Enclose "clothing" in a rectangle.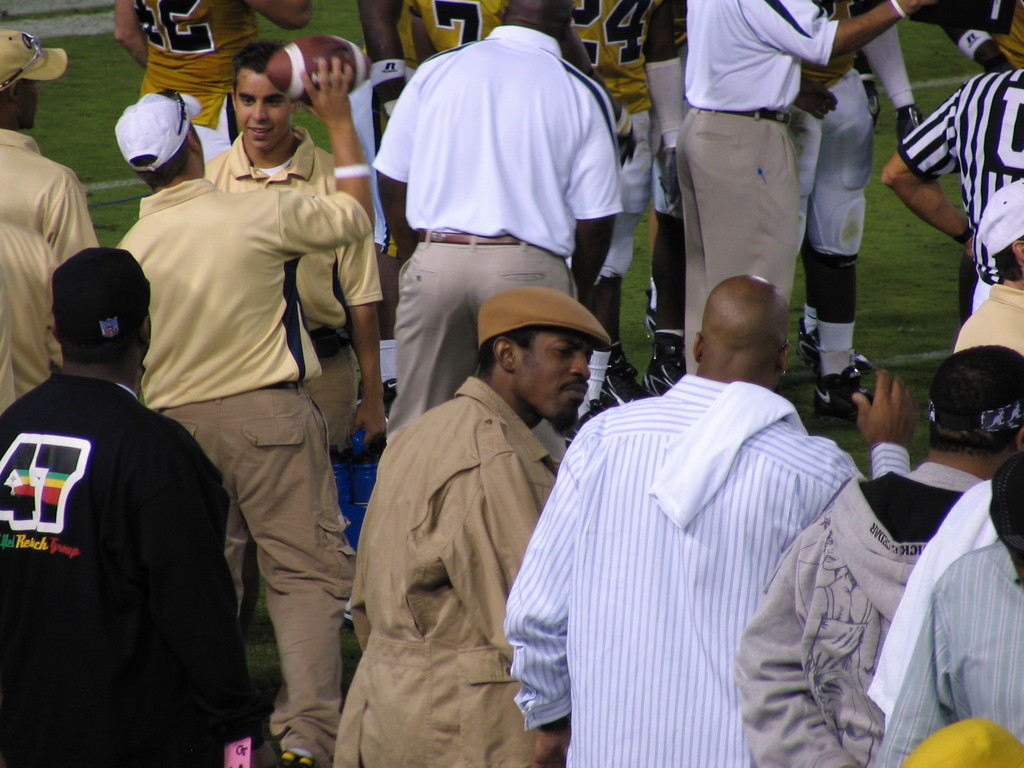
l=127, t=175, r=368, b=767.
